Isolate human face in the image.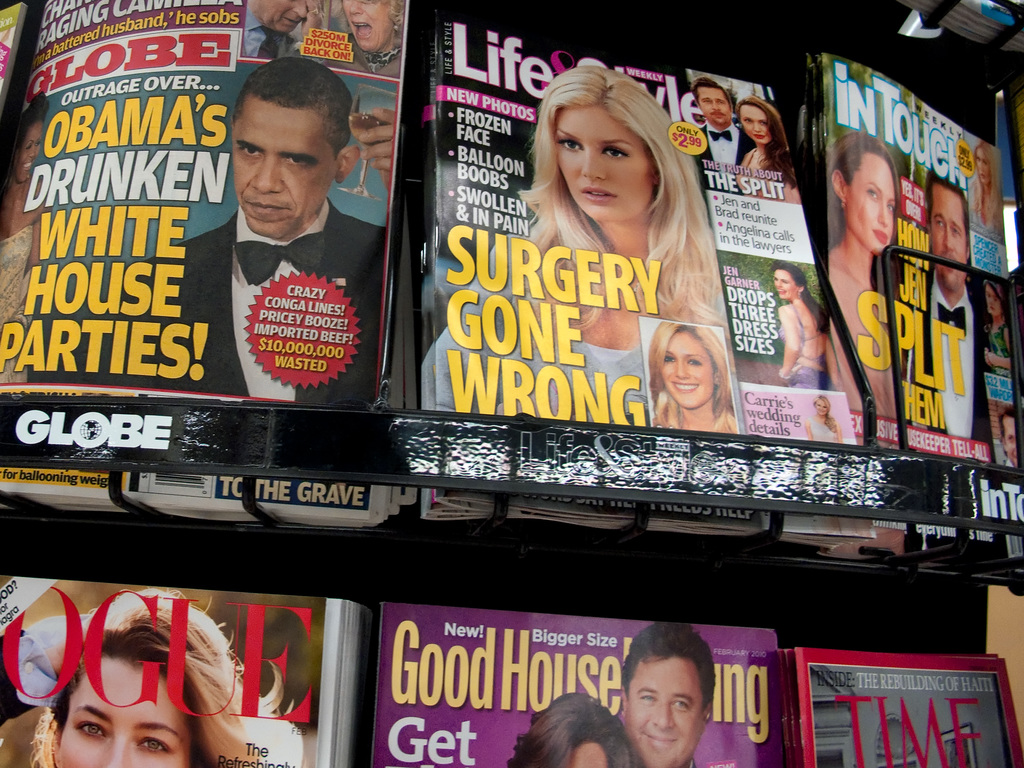
Isolated region: 554, 106, 653, 218.
